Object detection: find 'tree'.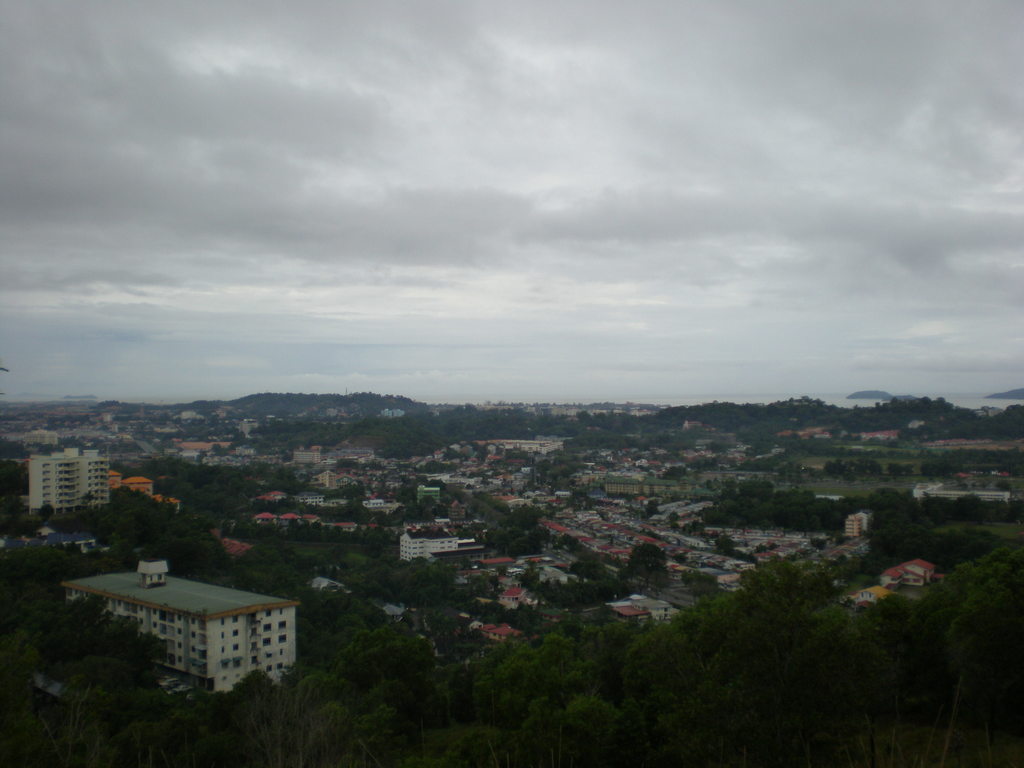
region(89, 481, 204, 563).
